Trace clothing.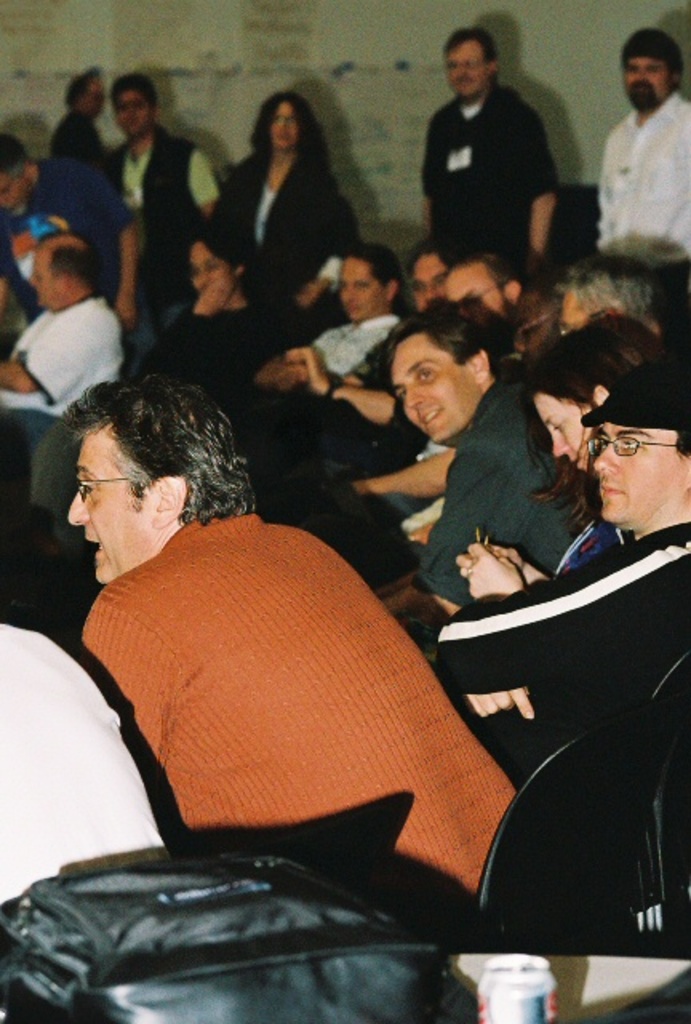
Traced to x1=422, y1=371, x2=560, y2=595.
